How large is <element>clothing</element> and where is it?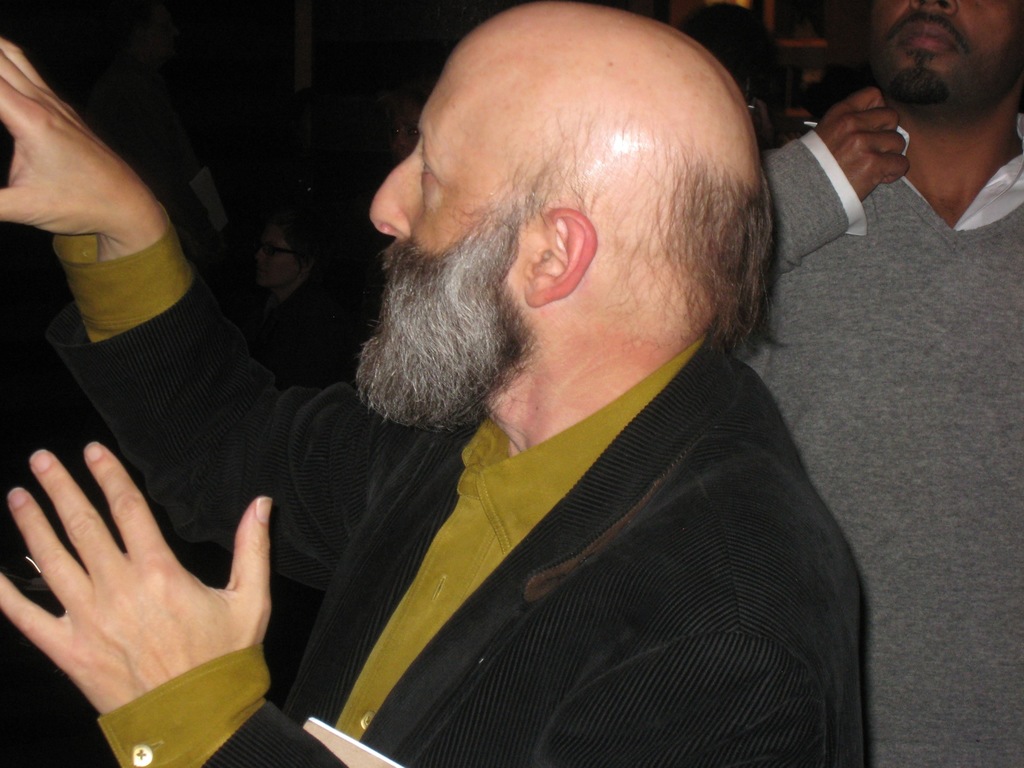
Bounding box: BBox(58, 151, 926, 767).
